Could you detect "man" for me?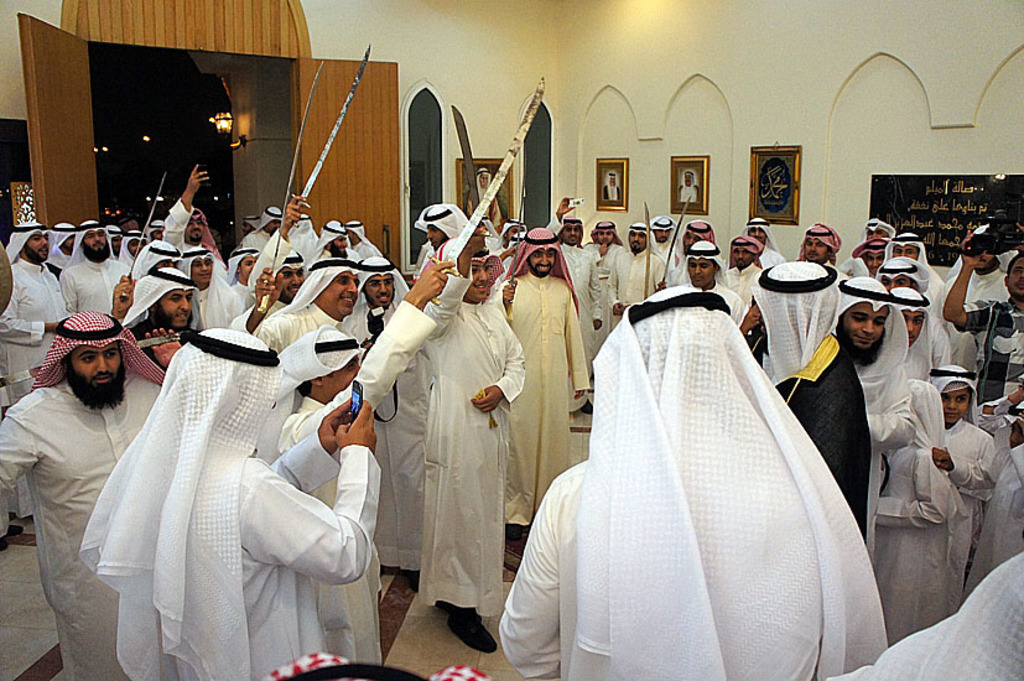
Detection result: {"x1": 941, "y1": 212, "x2": 1023, "y2": 410}.
